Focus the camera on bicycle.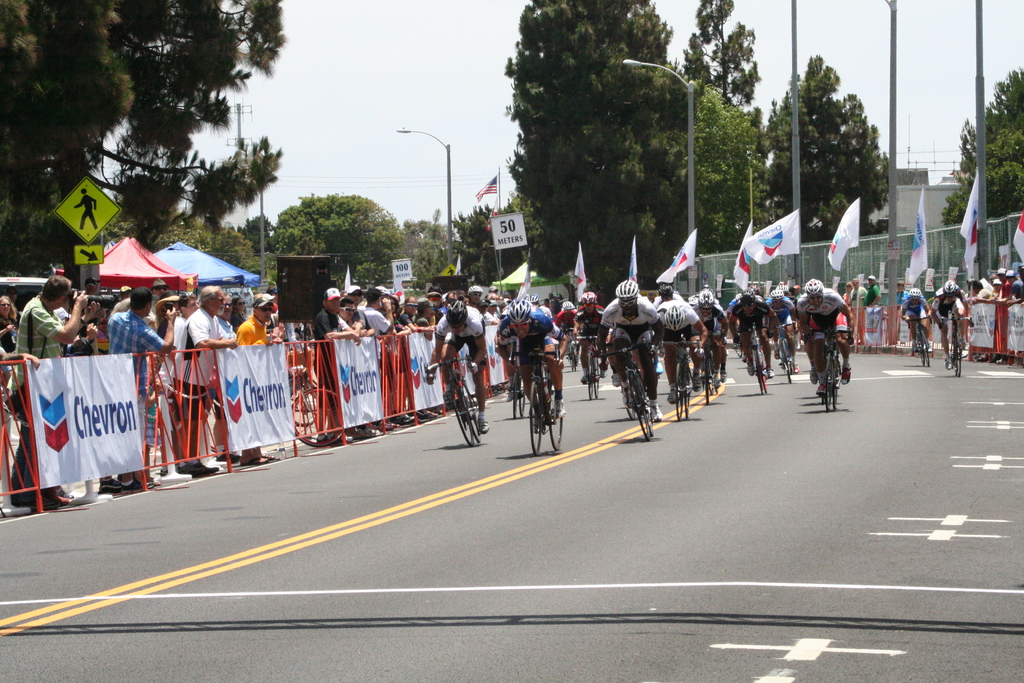
Focus region: (x1=739, y1=331, x2=767, y2=399).
